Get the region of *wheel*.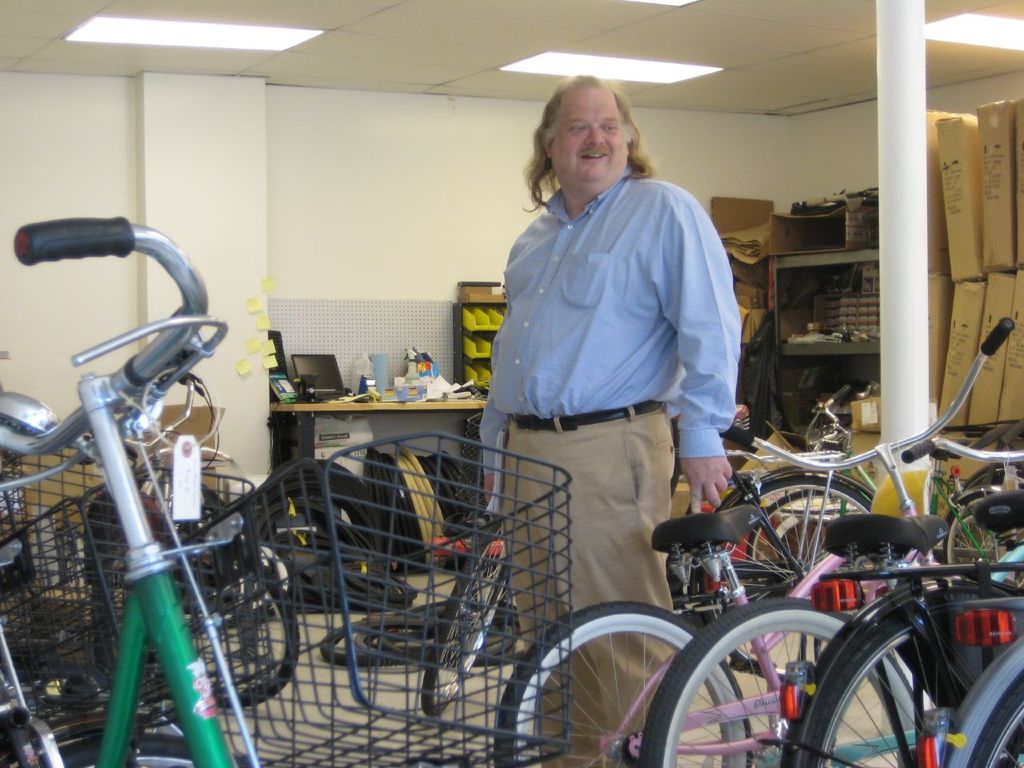
x1=418 y1=515 x2=514 y2=725.
